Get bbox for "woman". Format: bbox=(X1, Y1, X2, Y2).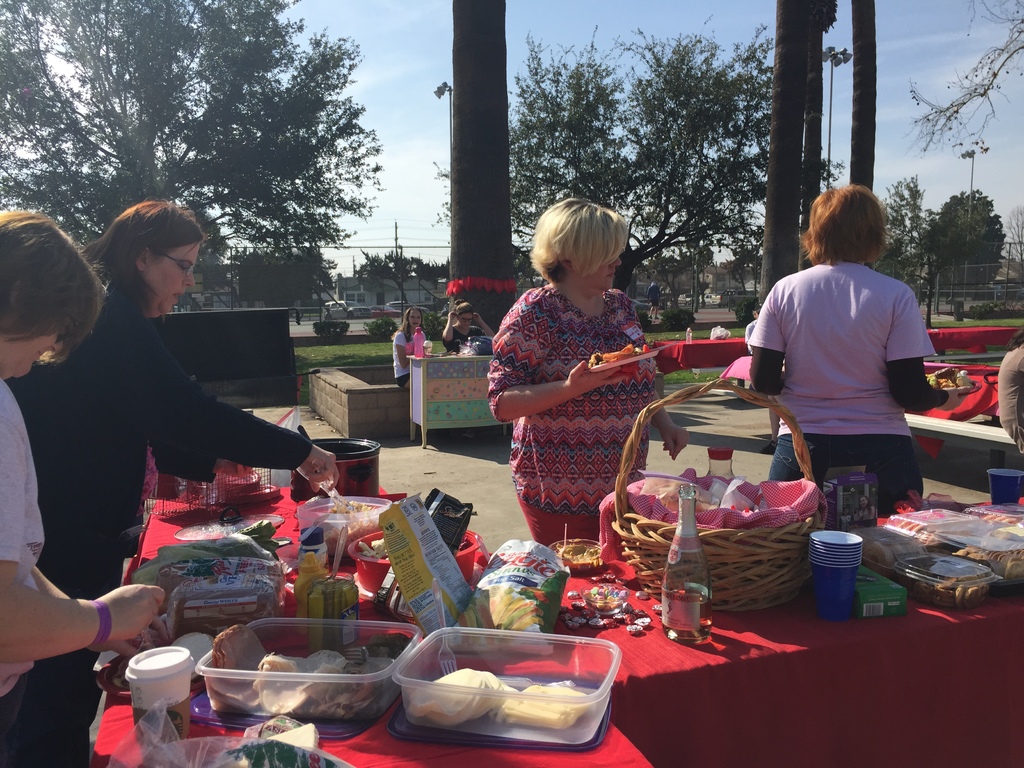
bbox=(2, 199, 339, 767).
